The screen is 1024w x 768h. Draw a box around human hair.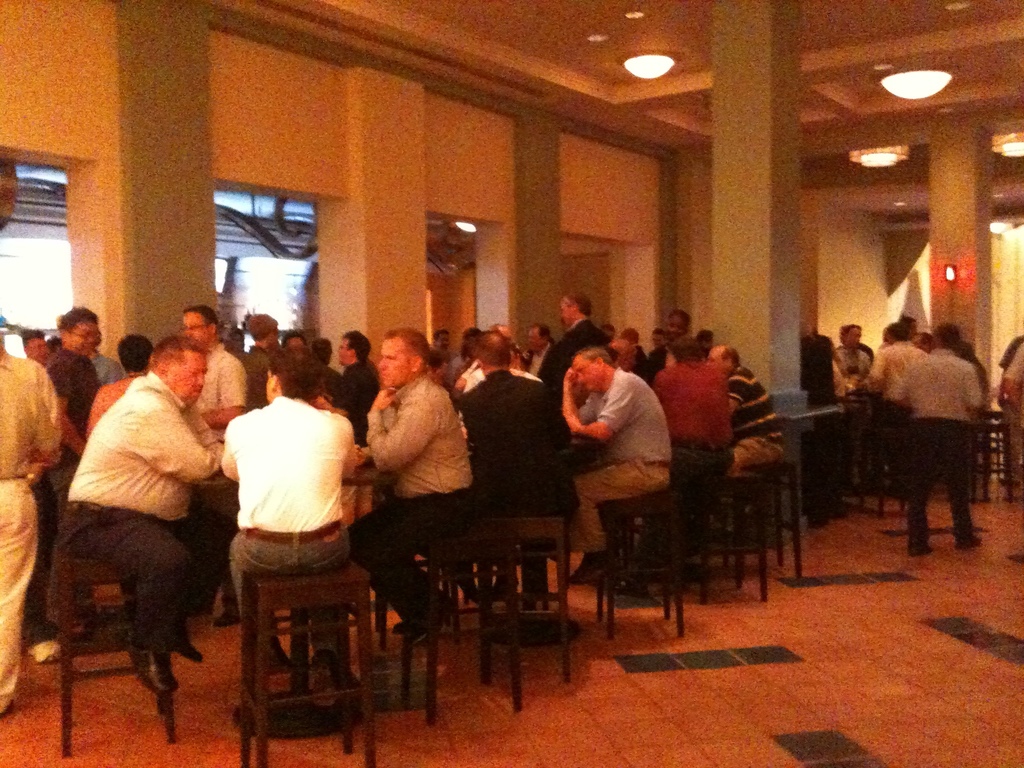
<bbox>309, 342, 334, 365</bbox>.
